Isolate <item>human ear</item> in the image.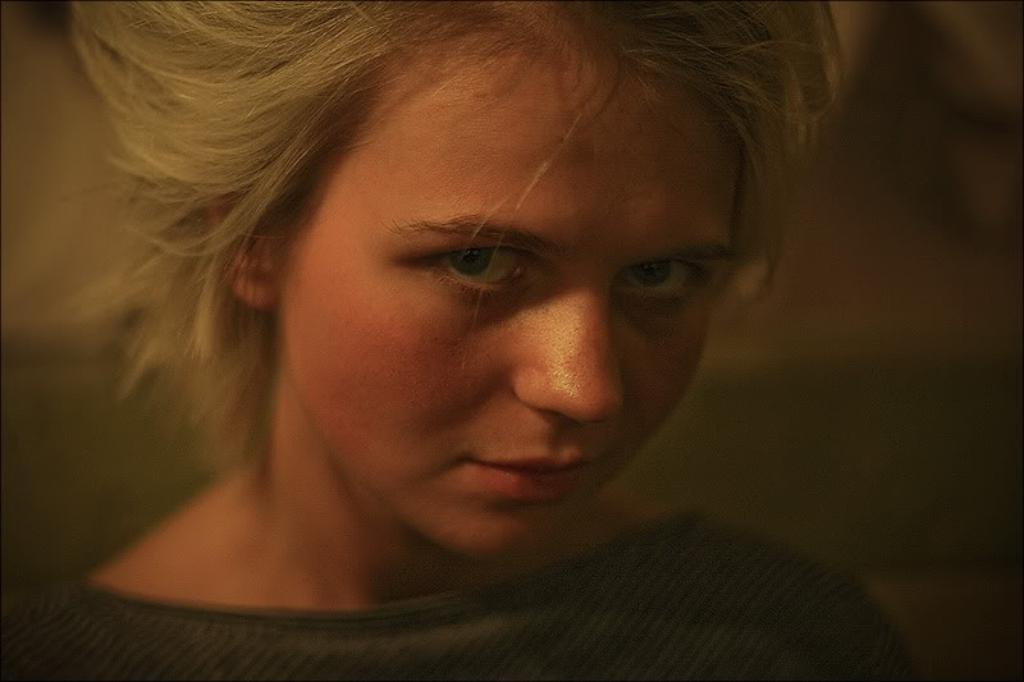
Isolated region: 202 143 271 303.
